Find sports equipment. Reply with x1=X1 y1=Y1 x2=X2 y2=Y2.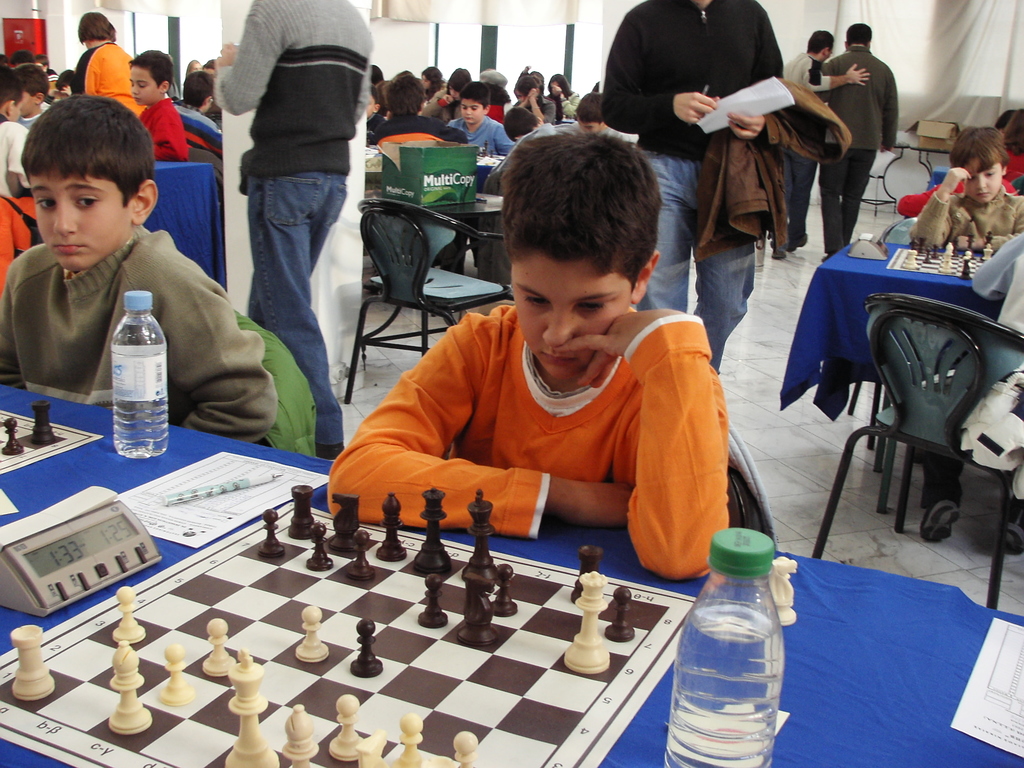
x1=283 y1=481 x2=317 y2=538.
